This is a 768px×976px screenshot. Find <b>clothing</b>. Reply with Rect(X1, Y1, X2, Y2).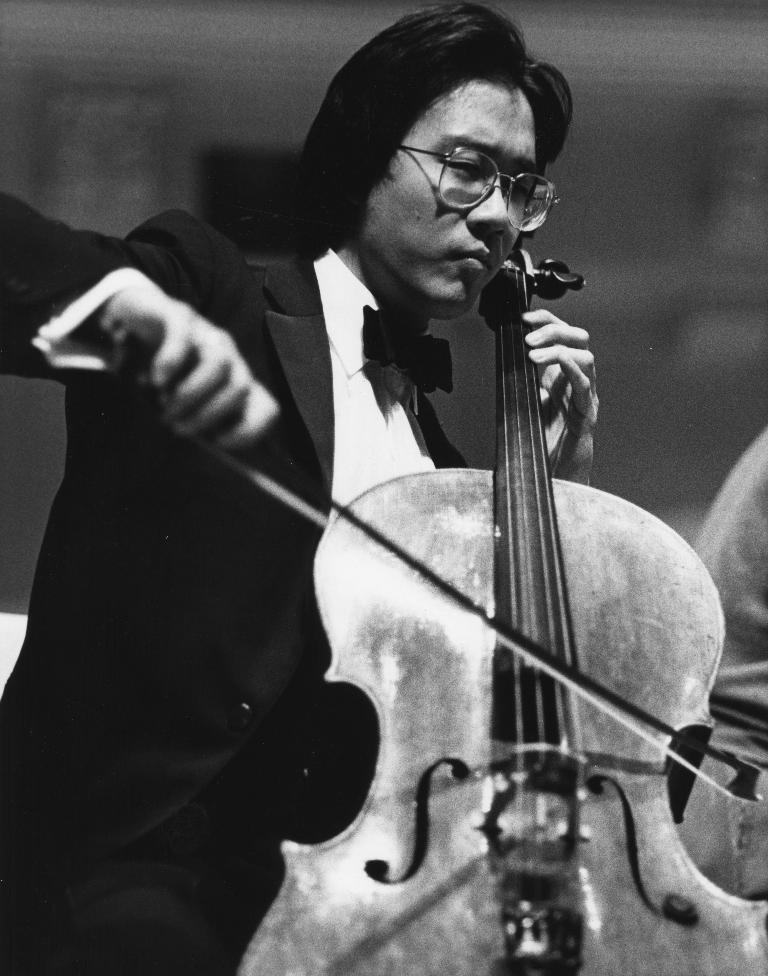
Rect(679, 431, 767, 893).
